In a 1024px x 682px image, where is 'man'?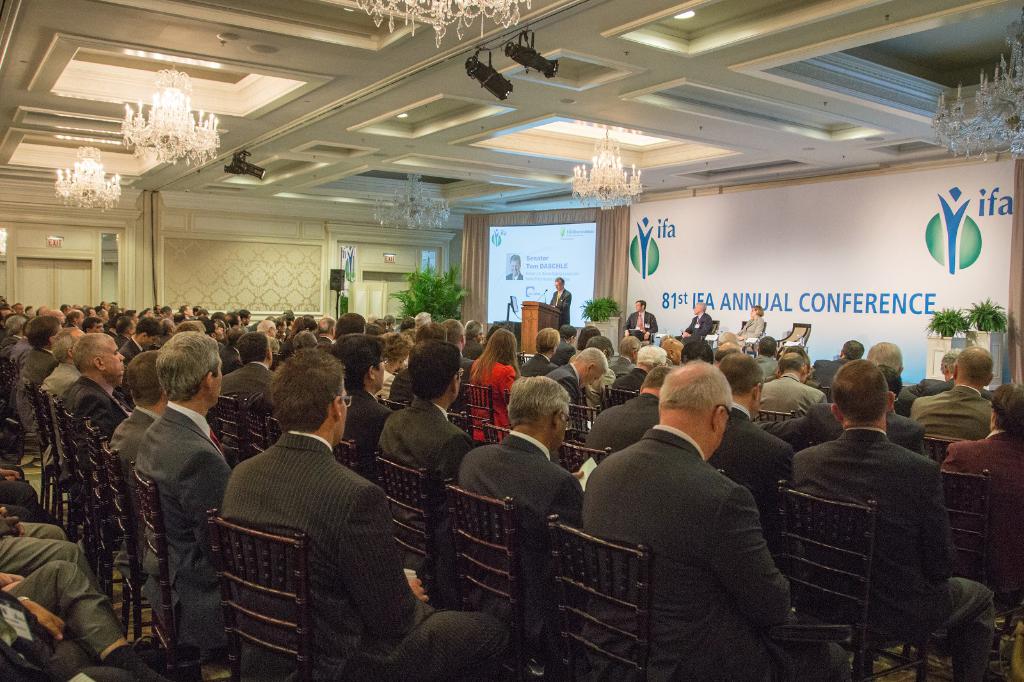
box=[371, 332, 478, 610].
